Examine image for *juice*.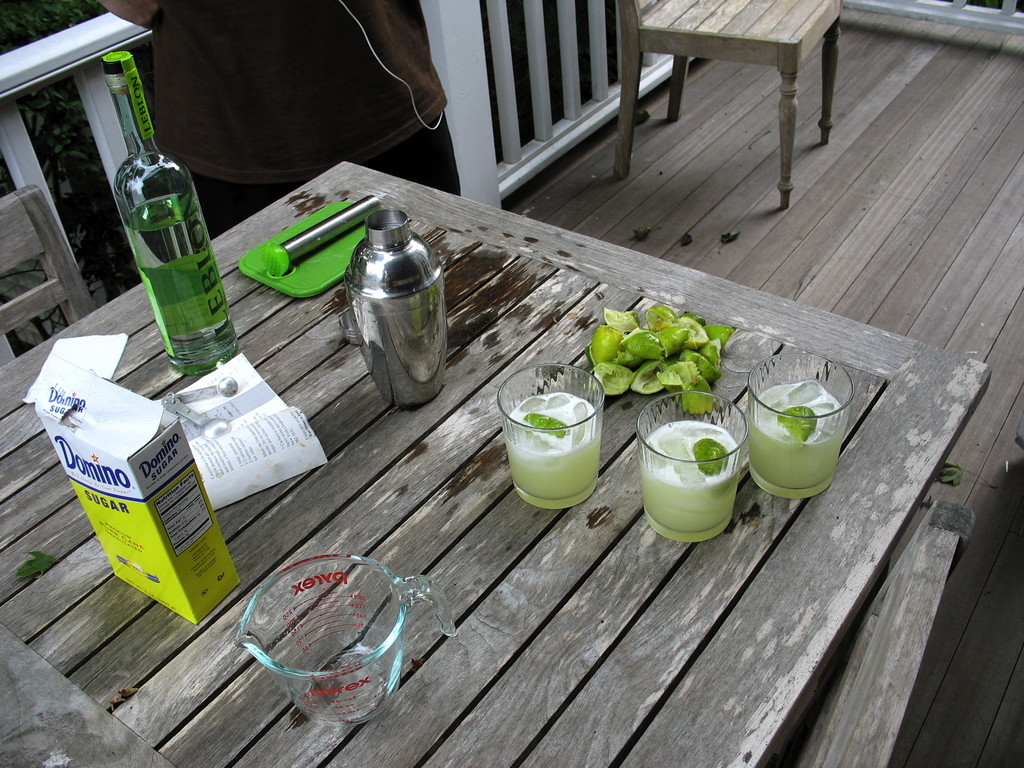
Examination result: [x1=744, y1=388, x2=846, y2=498].
